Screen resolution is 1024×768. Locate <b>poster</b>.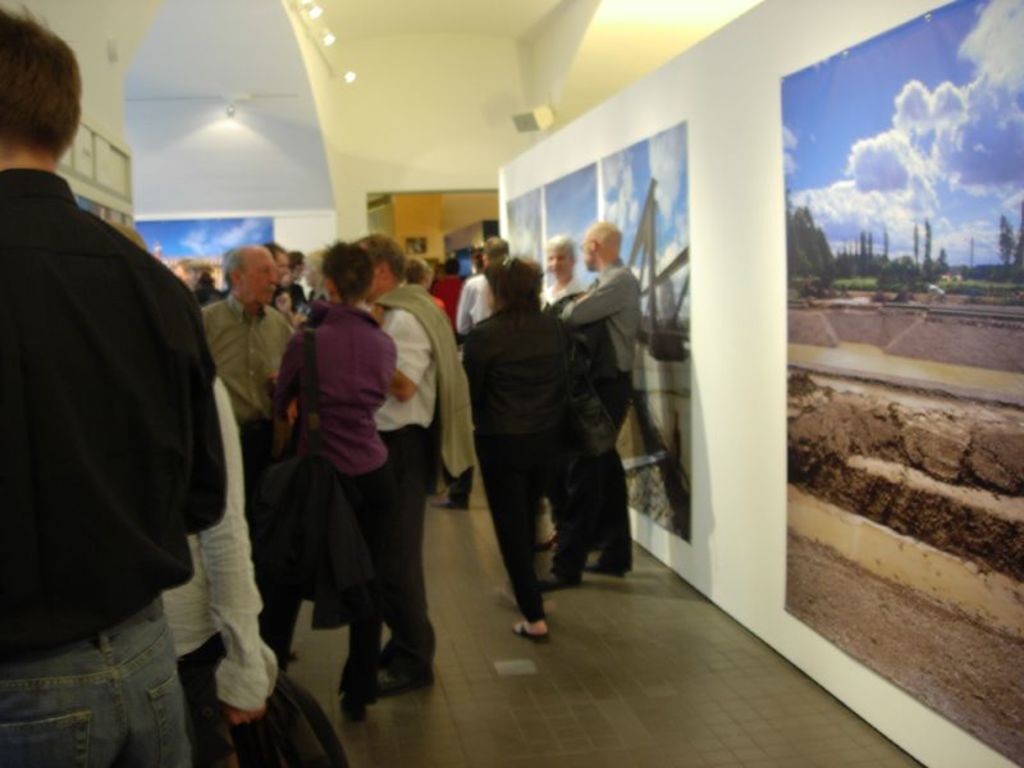
<region>500, 186, 535, 262</region>.
